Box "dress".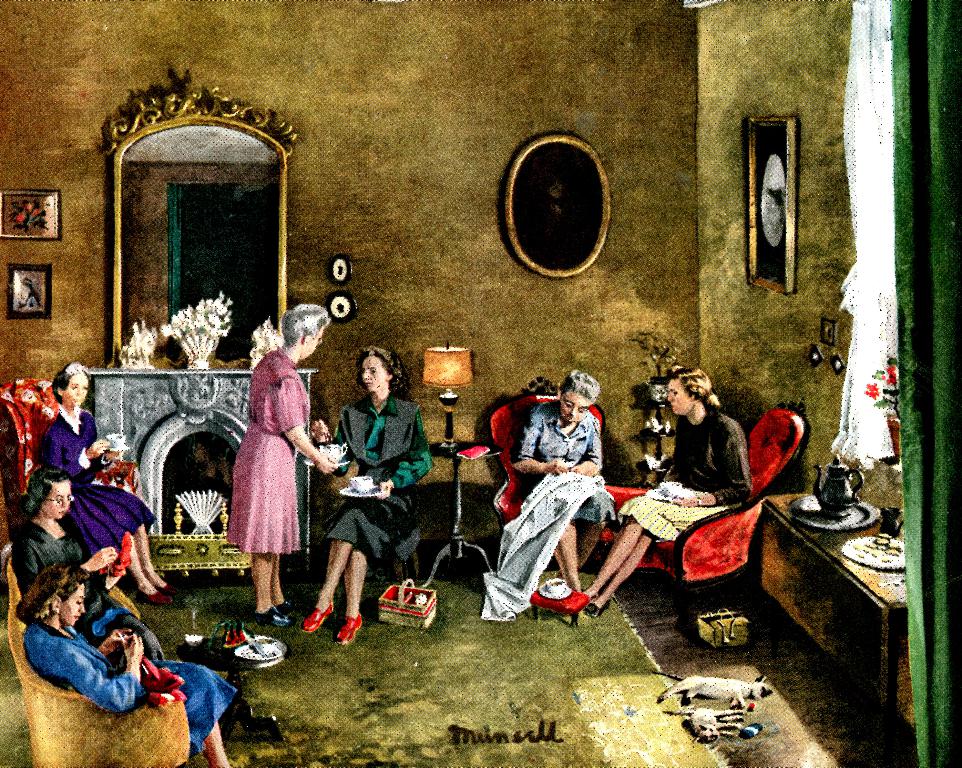
Rect(25, 617, 239, 767).
